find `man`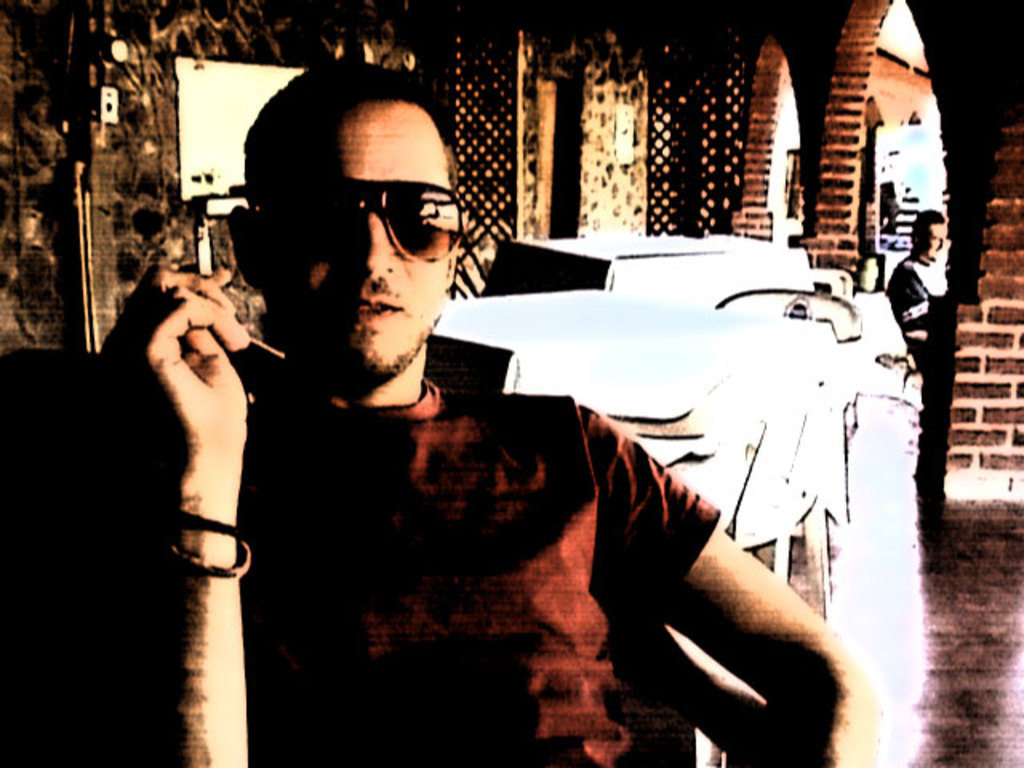
190,78,629,720
